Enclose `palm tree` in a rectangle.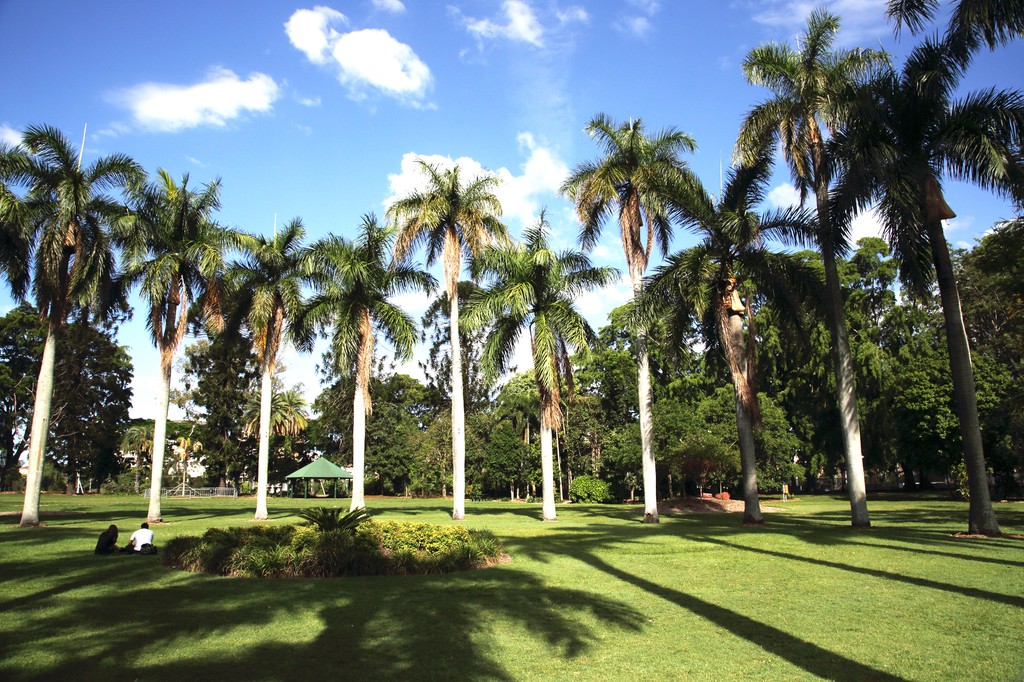
<region>218, 235, 300, 492</region>.
